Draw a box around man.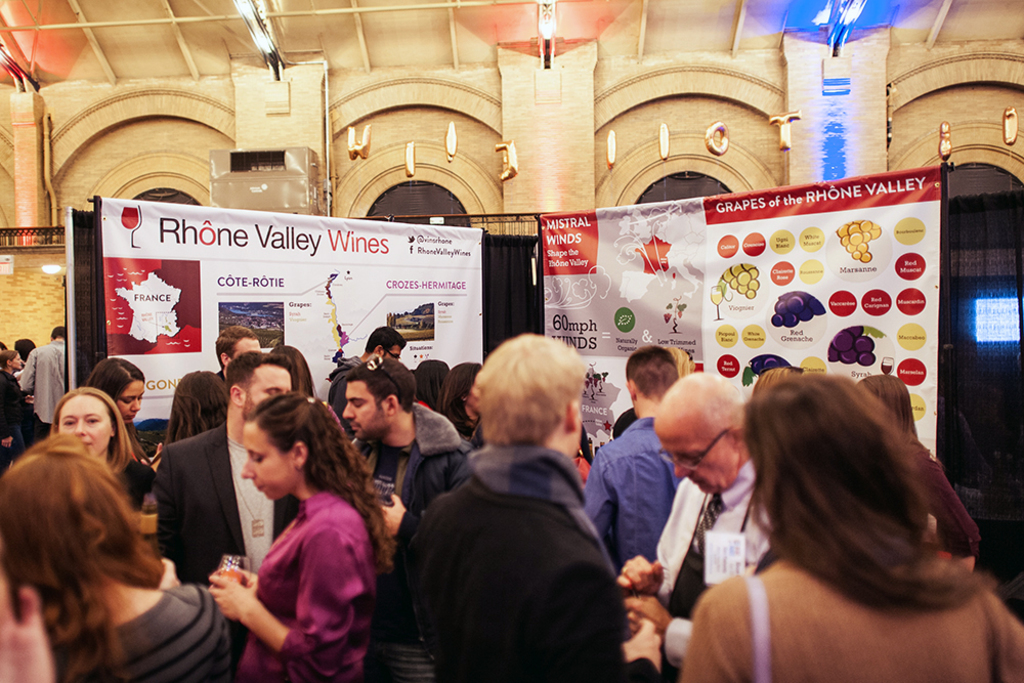
593:342:692:589.
